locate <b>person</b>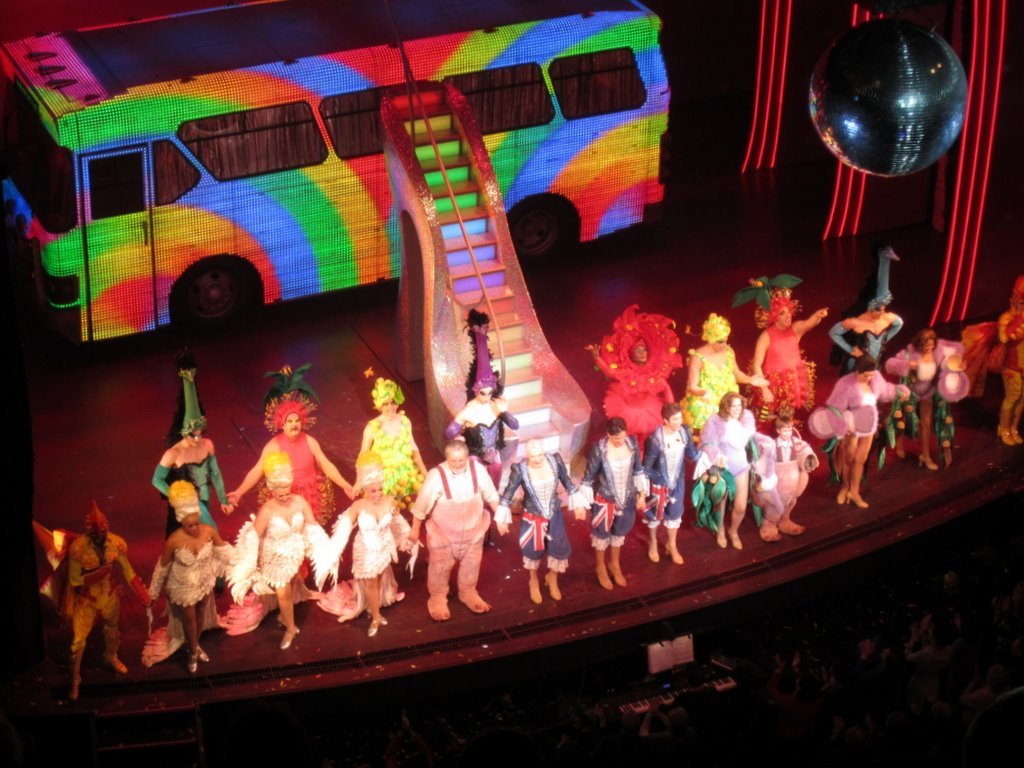
pyautogui.locateOnScreen(693, 318, 749, 456)
